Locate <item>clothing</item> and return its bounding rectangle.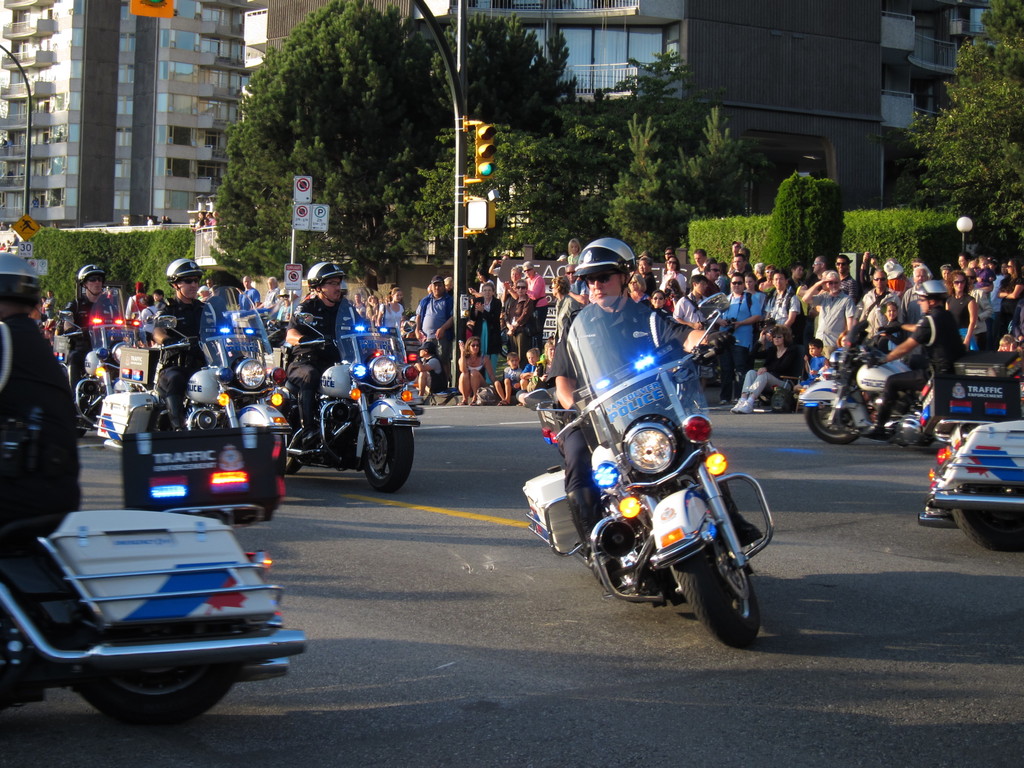
region(127, 291, 152, 319).
